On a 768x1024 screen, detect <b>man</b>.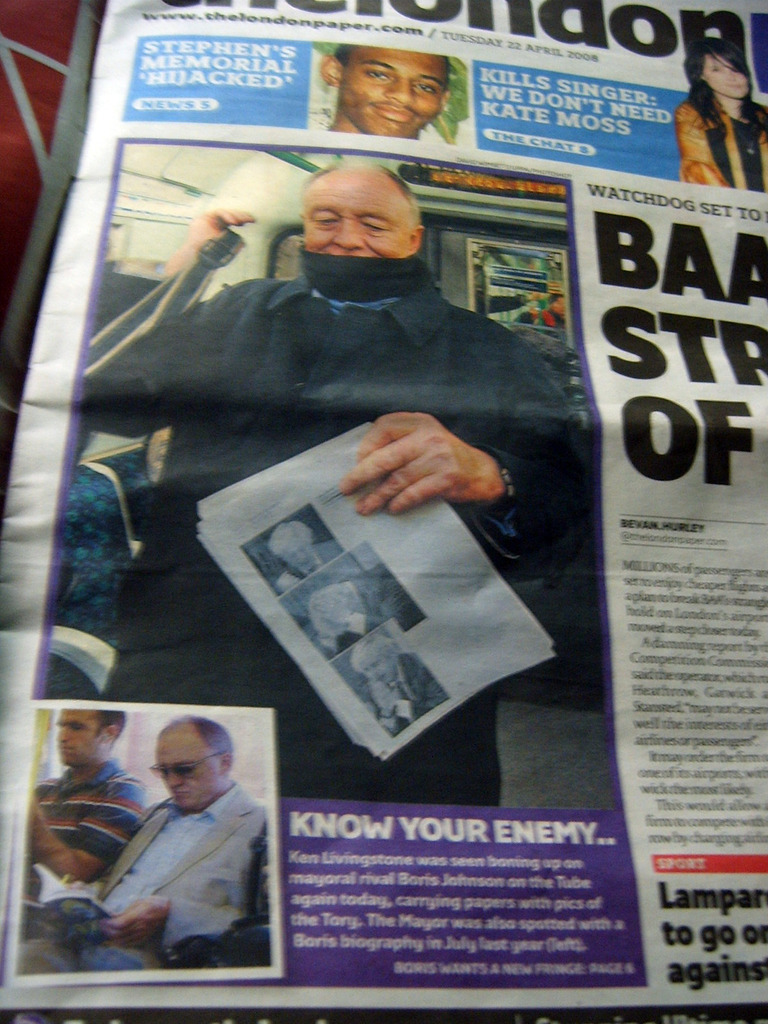
24 708 153 942.
